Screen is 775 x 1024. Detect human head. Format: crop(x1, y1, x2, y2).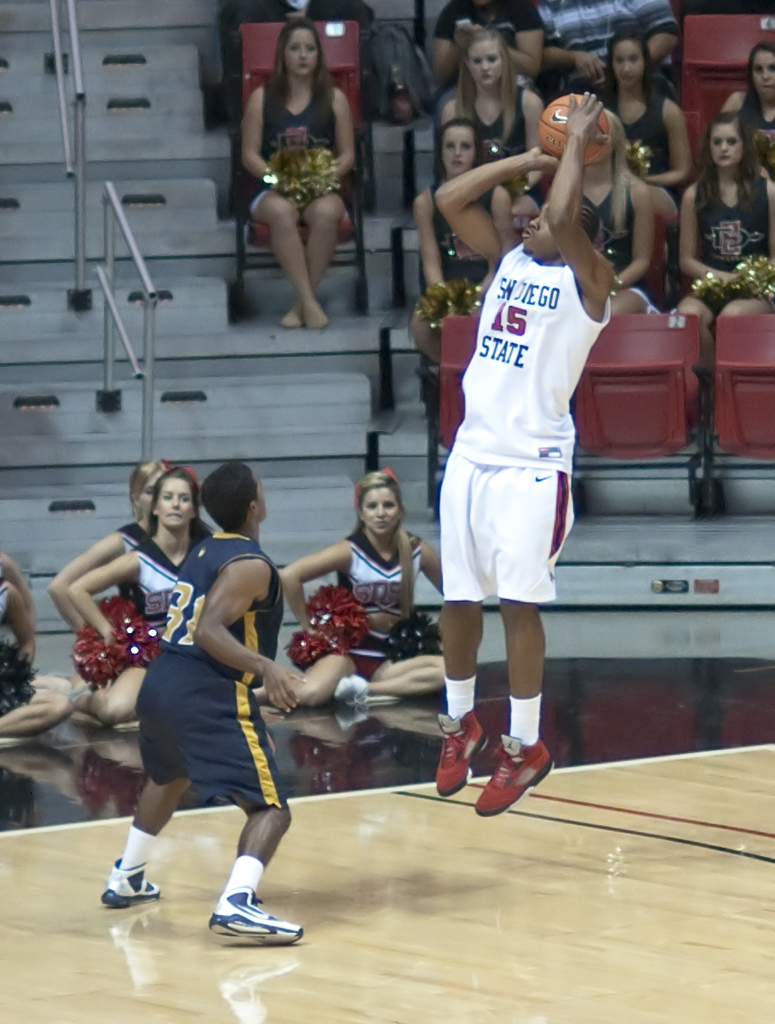
crop(607, 31, 649, 87).
